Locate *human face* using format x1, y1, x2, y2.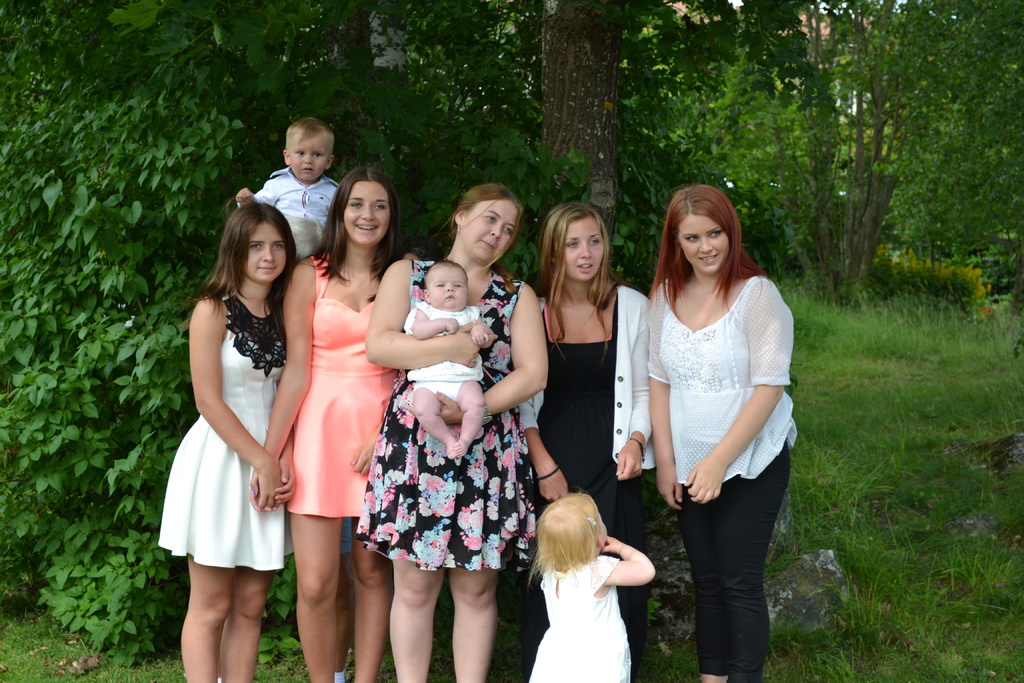
342, 180, 397, 252.
